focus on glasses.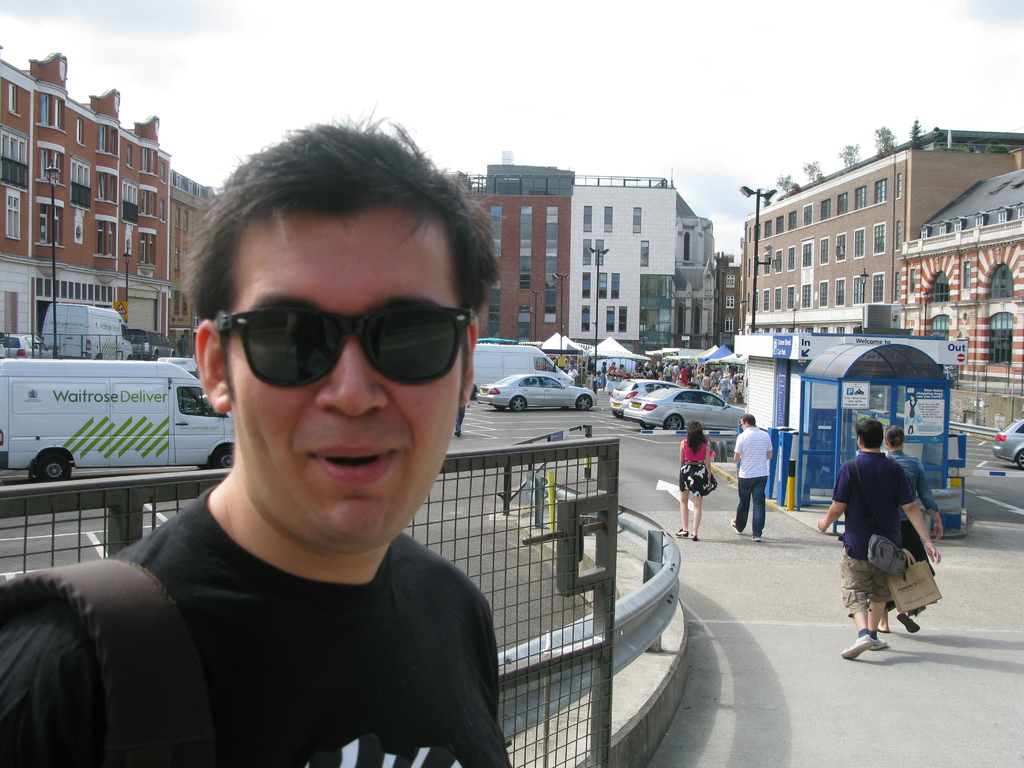
Focused at pyautogui.locateOnScreen(187, 295, 481, 401).
